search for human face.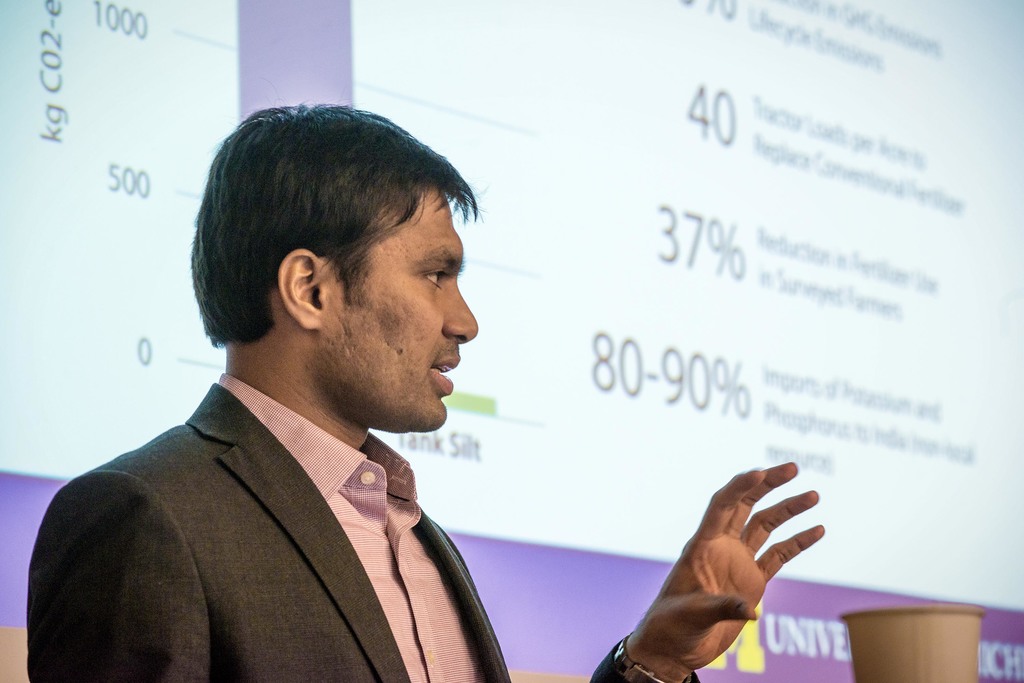
Found at region(333, 192, 476, 431).
